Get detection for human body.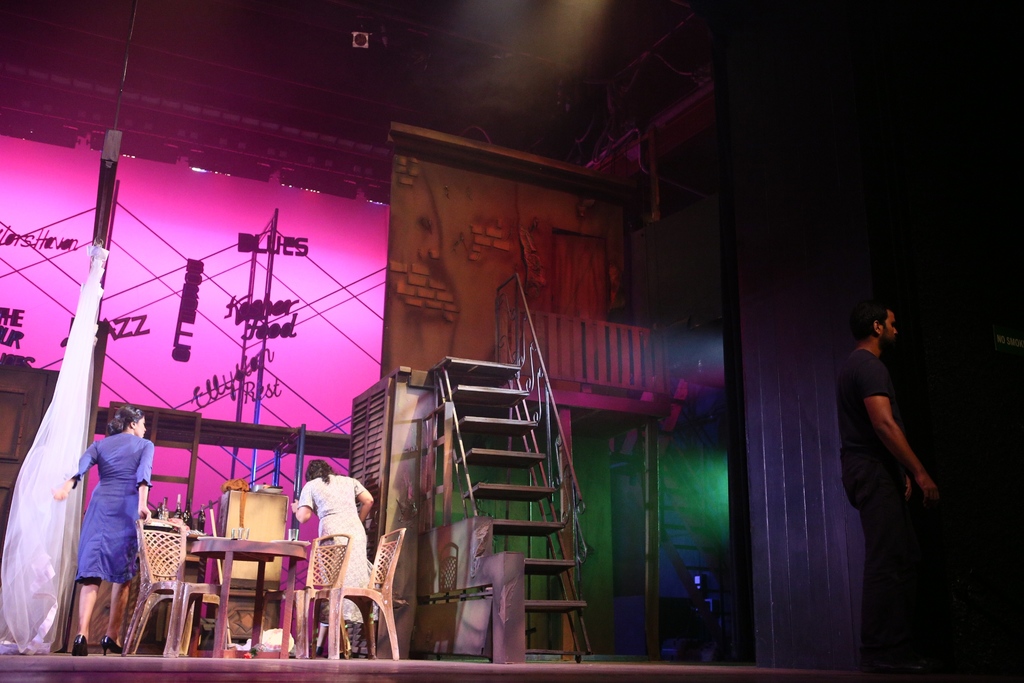
Detection: [56, 404, 154, 657].
